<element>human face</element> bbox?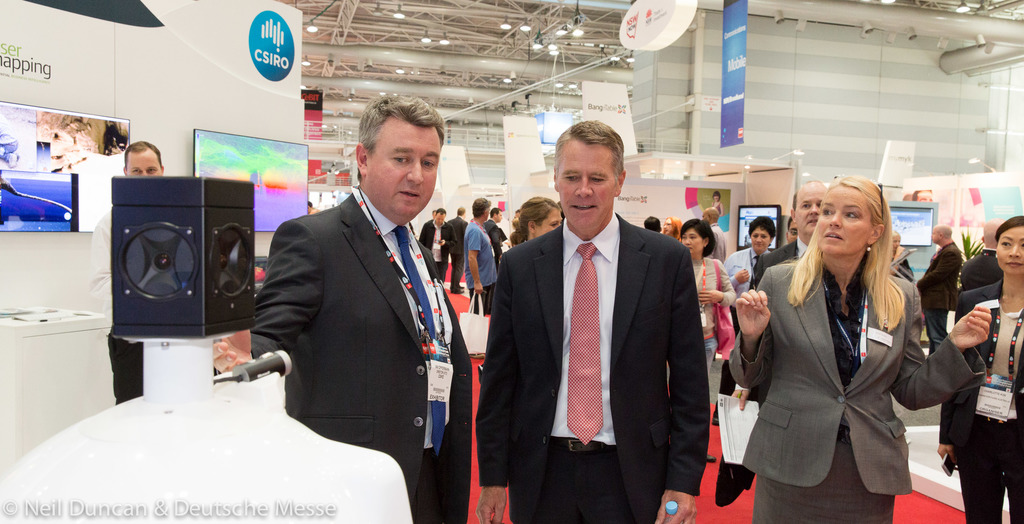
x1=682 y1=226 x2=703 y2=253
